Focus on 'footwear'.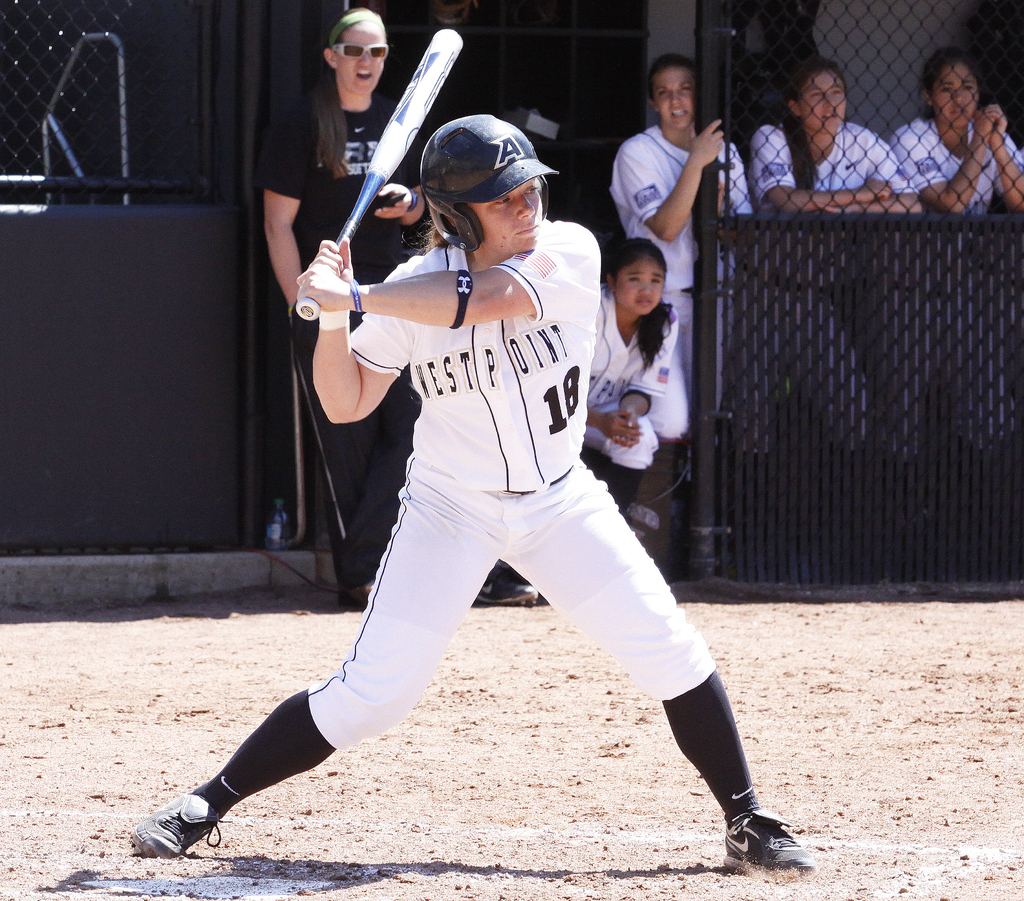
Focused at (x1=130, y1=785, x2=232, y2=859).
